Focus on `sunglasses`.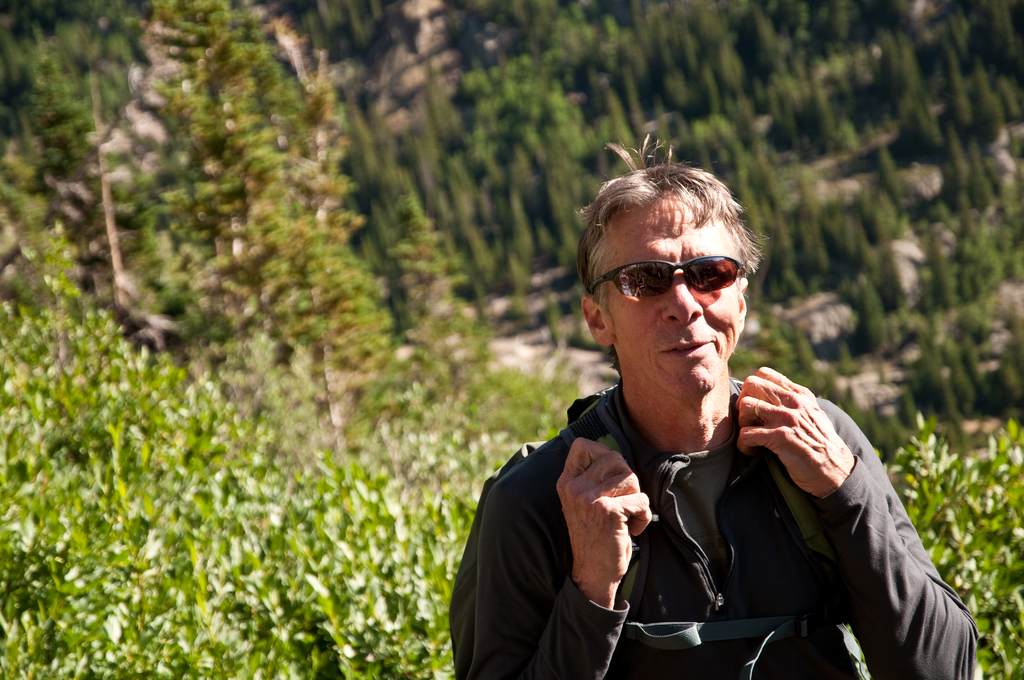
Focused at box(588, 254, 746, 299).
